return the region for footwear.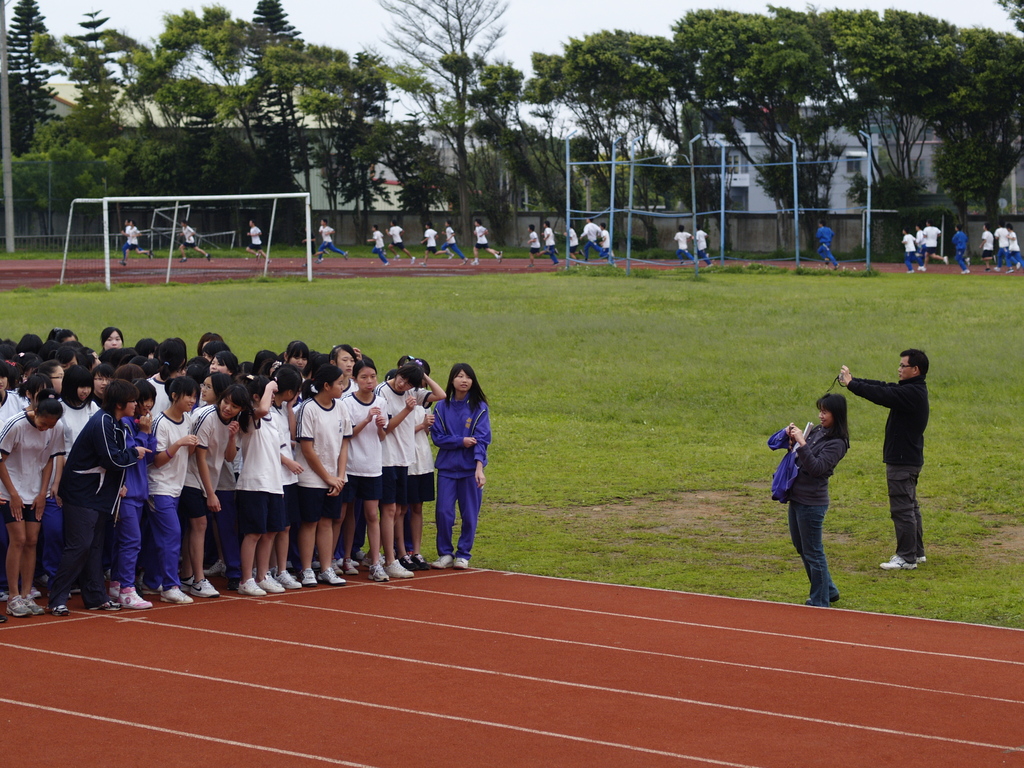
x1=984, y1=266, x2=991, y2=274.
